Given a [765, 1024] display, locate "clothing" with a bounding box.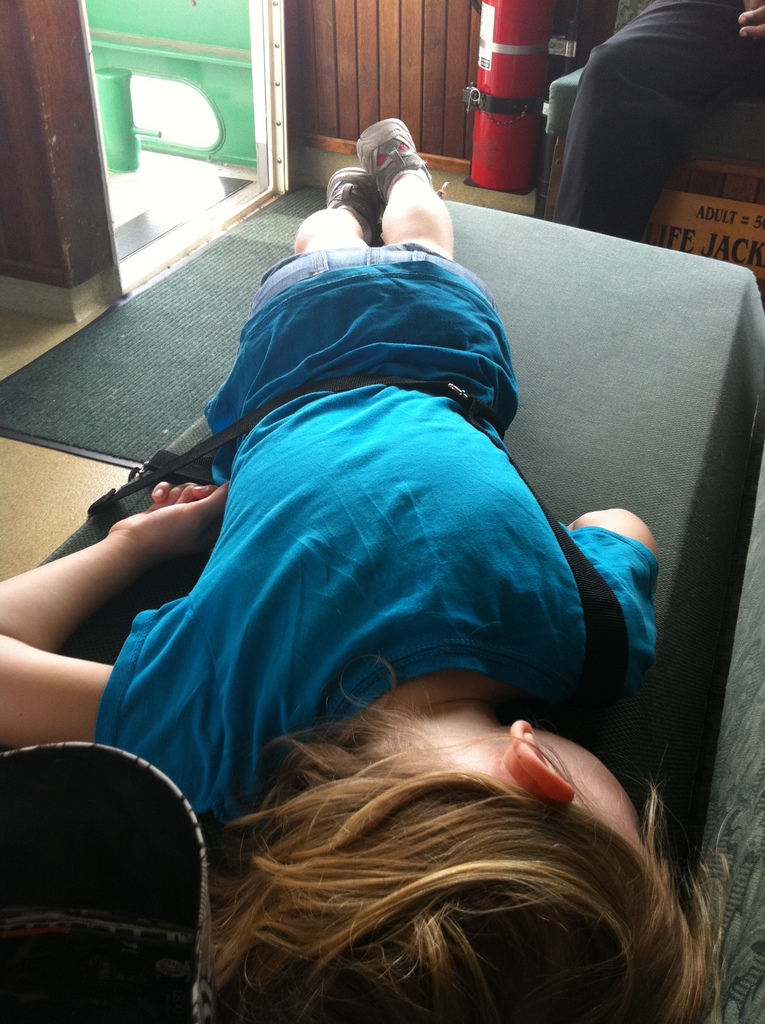
Located: detection(567, 4, 764, 285).
